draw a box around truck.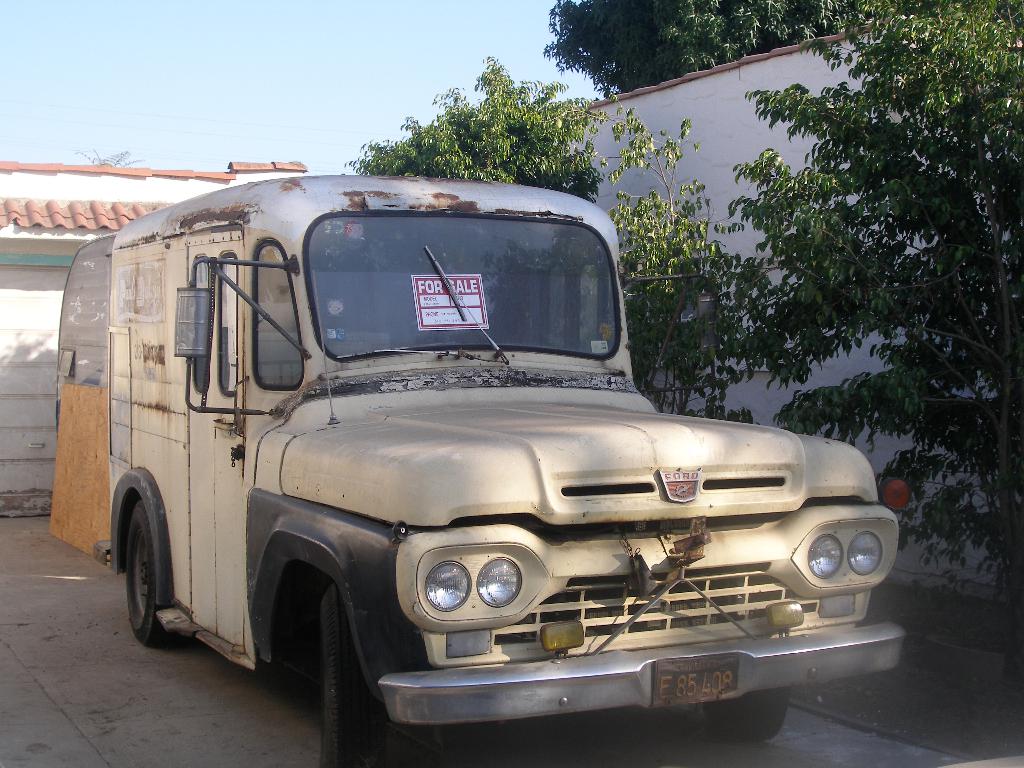
bbox=(62, 189, 893, 737).
